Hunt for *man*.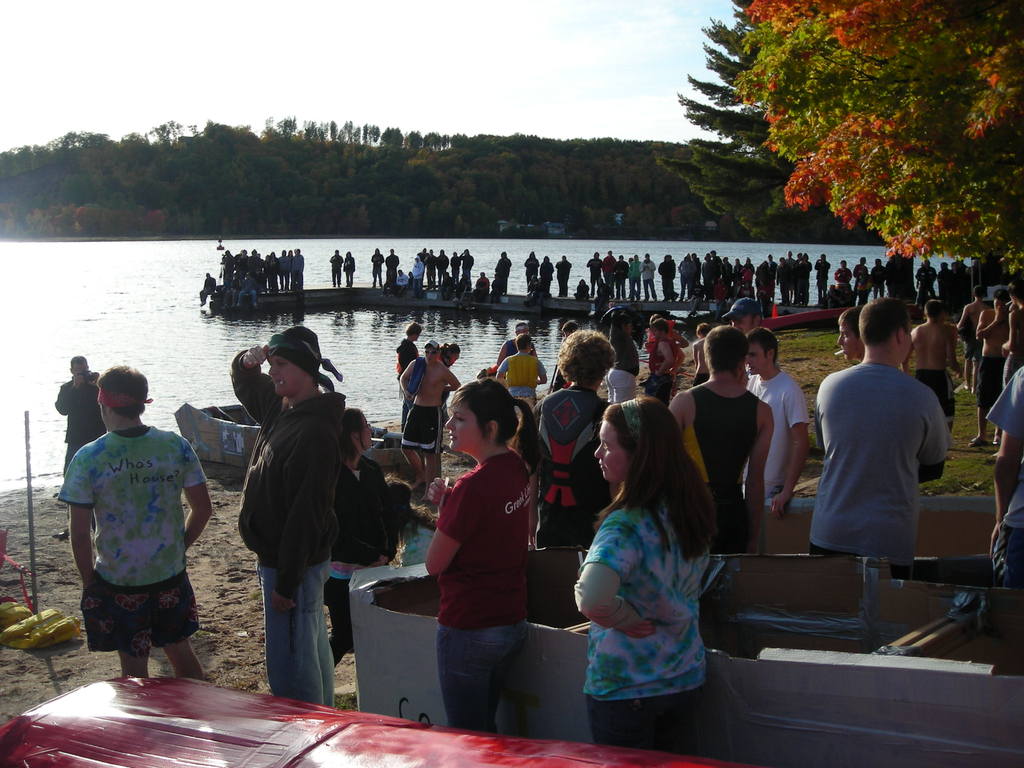
Hunted down at crop(237, 270, 258, 307).
